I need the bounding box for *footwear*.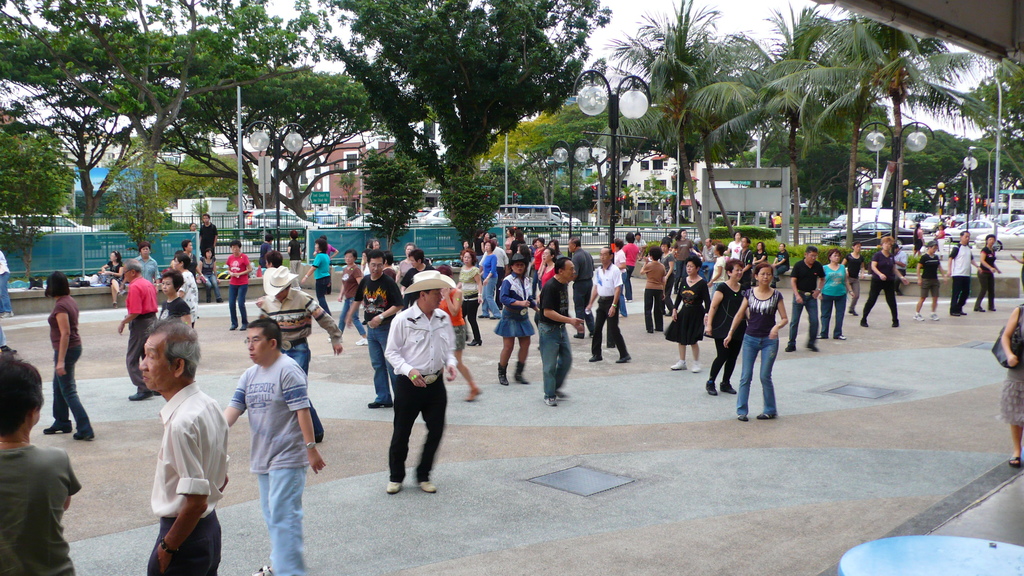
Here it is: x1=586, y1=356, x2=606, y2=364.
